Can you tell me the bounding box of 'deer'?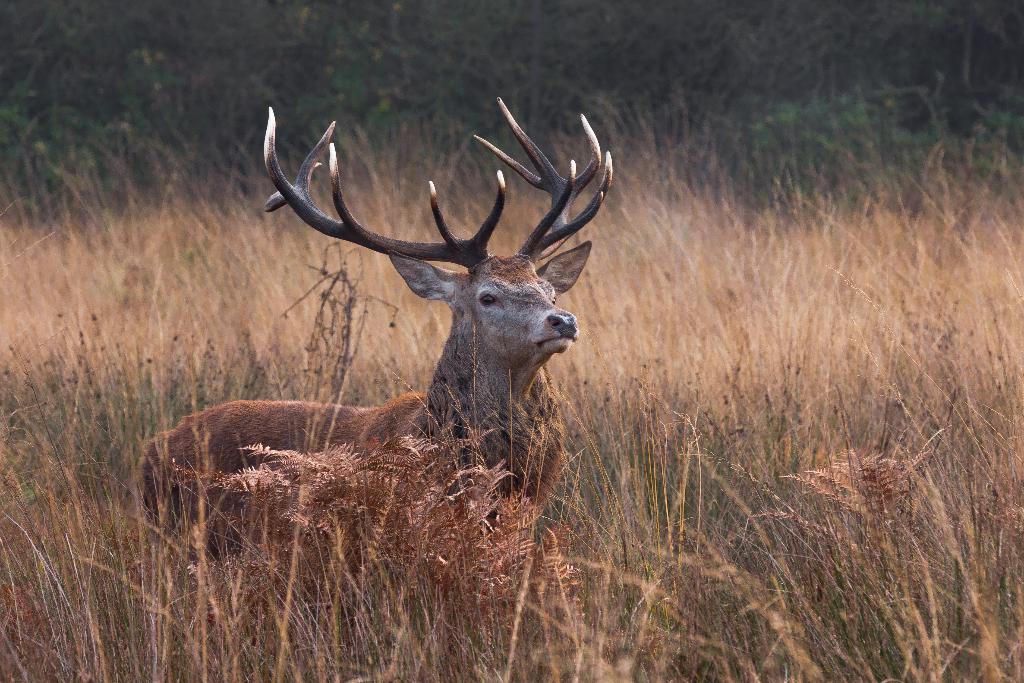
rect(136, 92, 613, 548).
